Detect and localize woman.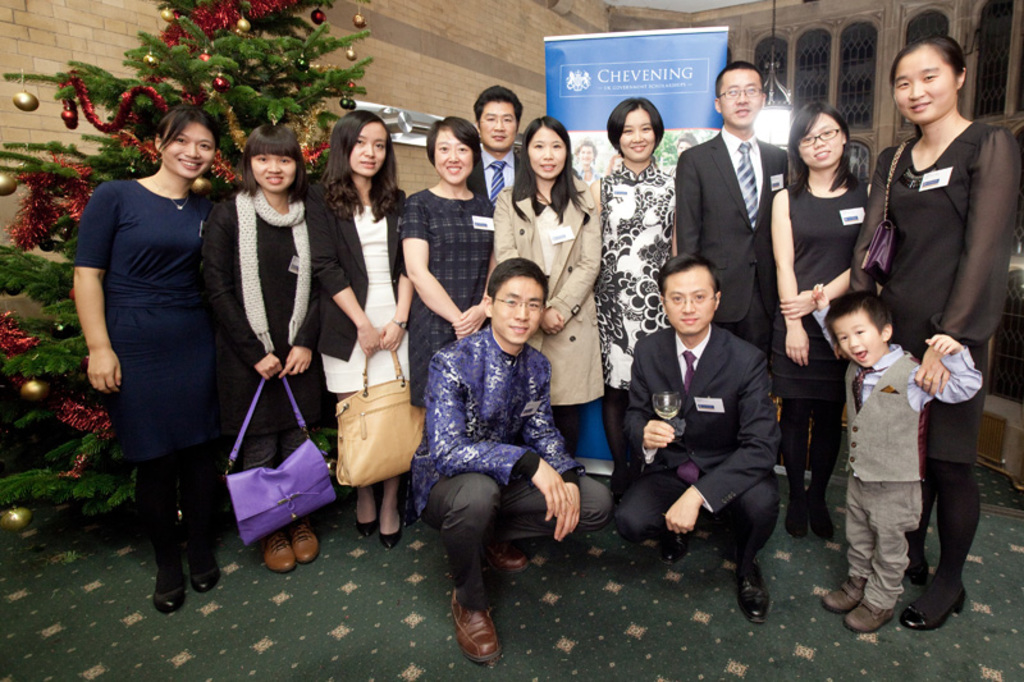
Localized at <bbox>67, 86, 239, 572</bbox>.
